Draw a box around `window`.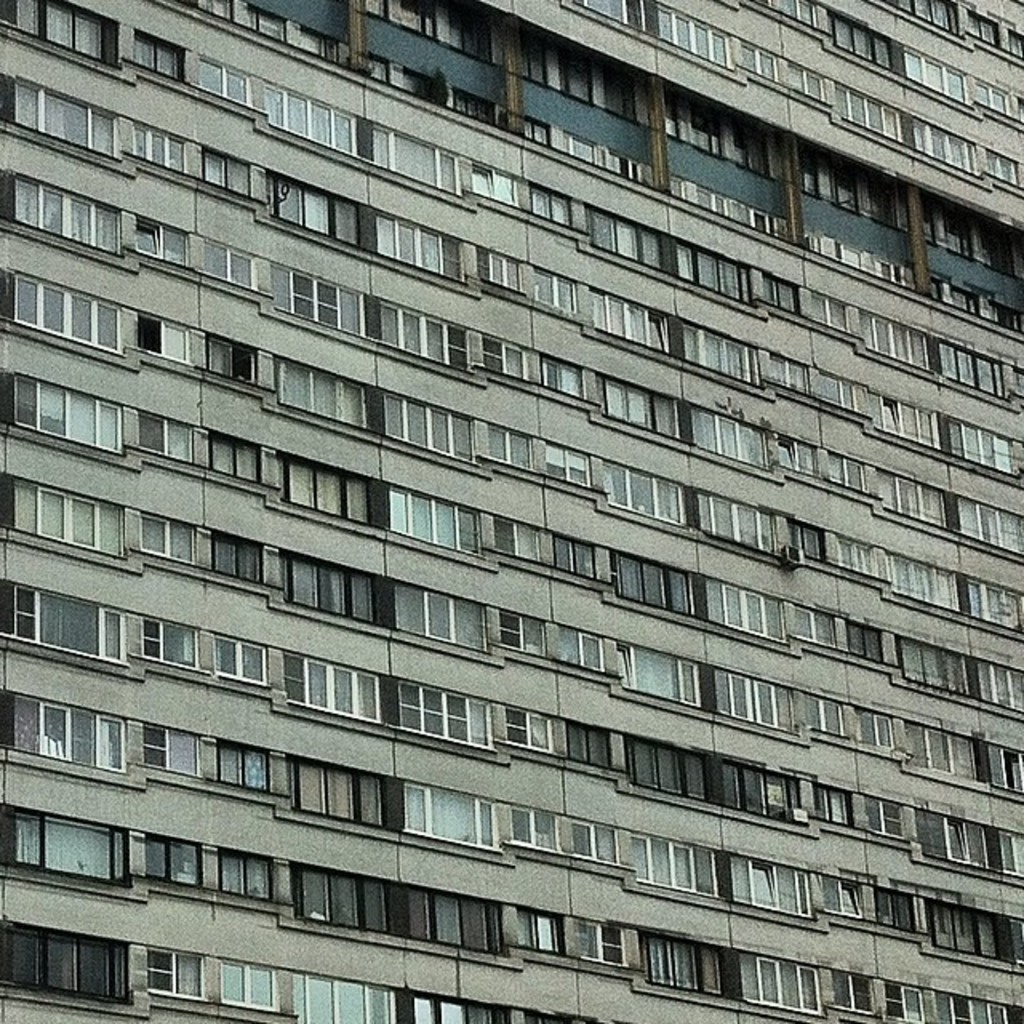
(32,579,109,661).
